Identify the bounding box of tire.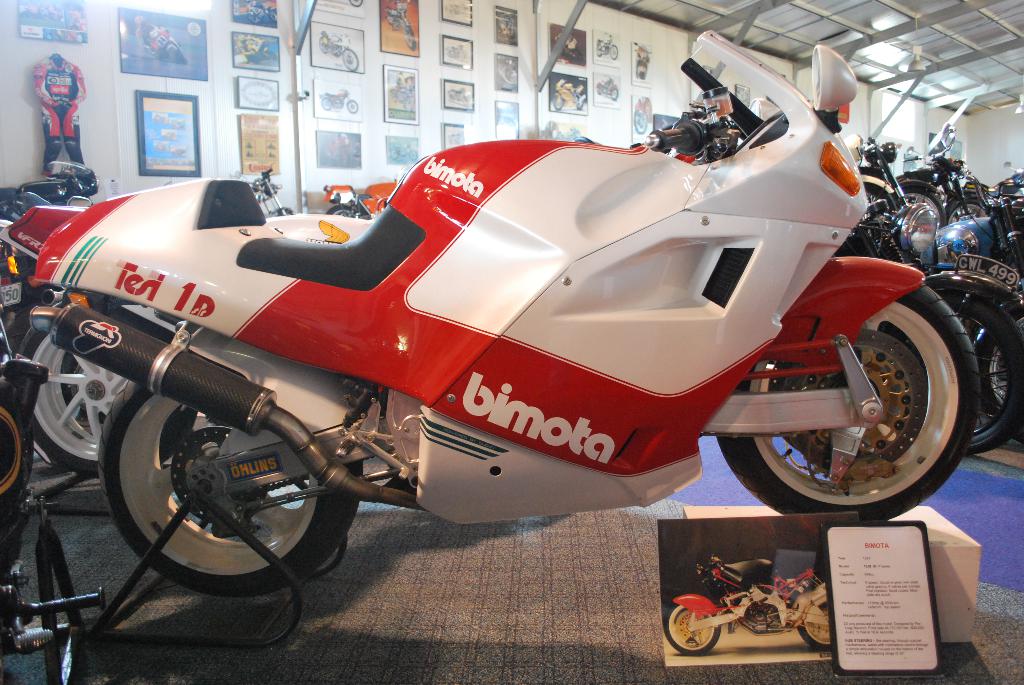
Rect(0, 390, 35, 513).
